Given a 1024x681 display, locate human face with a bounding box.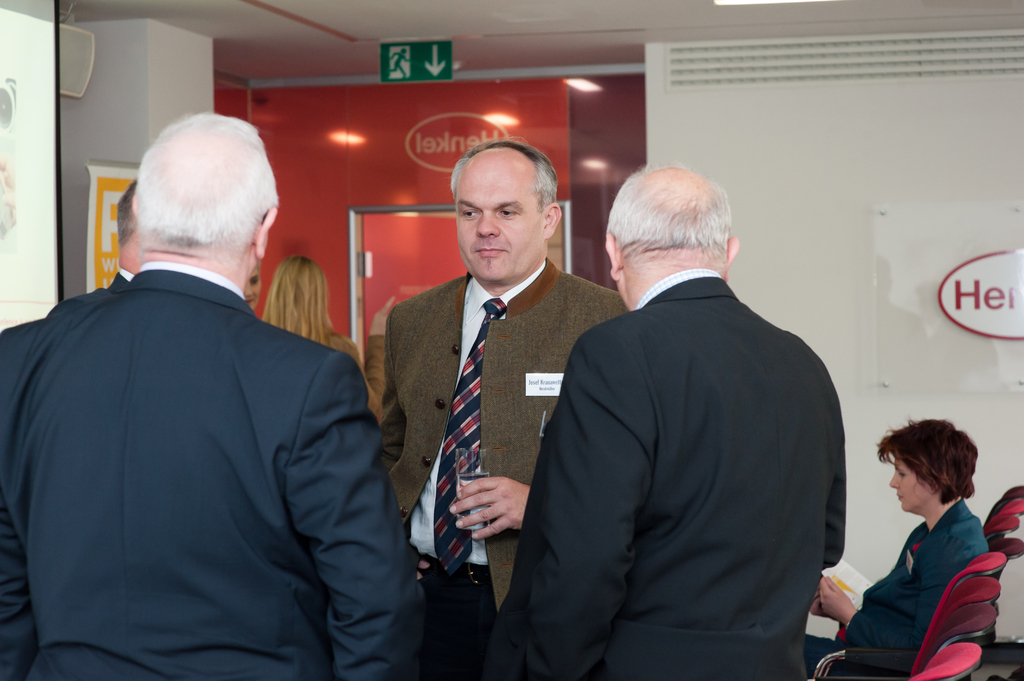
Located: x1=890 y1=462 x2=934 y2=512.
